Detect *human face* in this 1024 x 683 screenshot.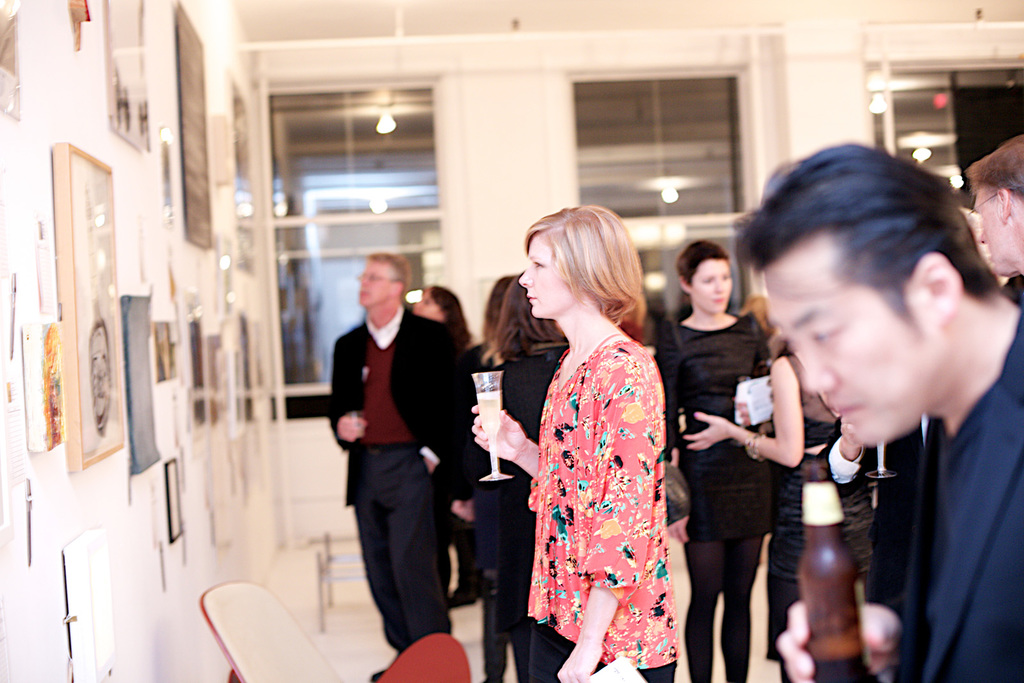
Detection: select_region(770, 235, 905, 449).
